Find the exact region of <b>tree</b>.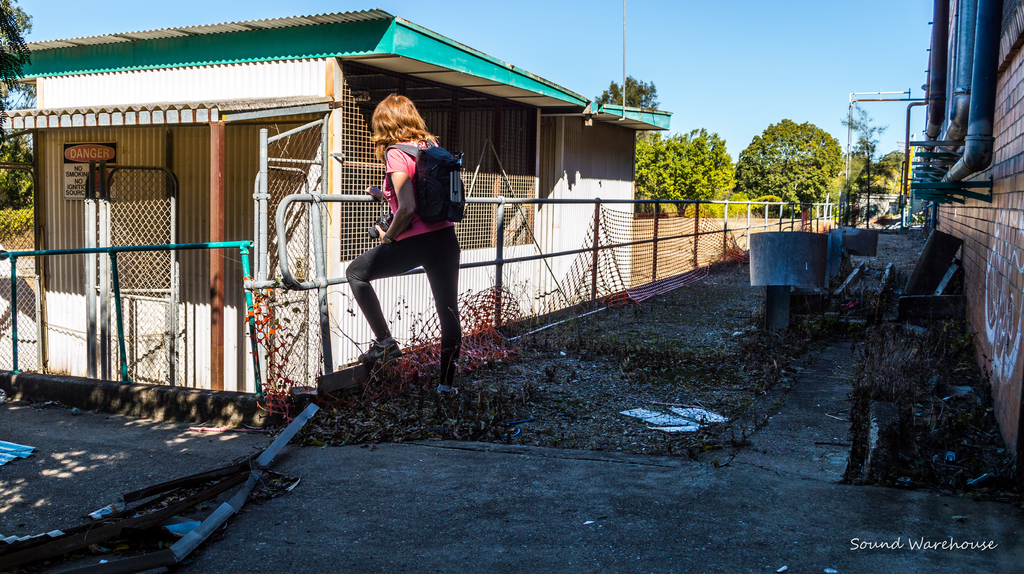
Exact region: bbox=[3, 131, 38, 213].
